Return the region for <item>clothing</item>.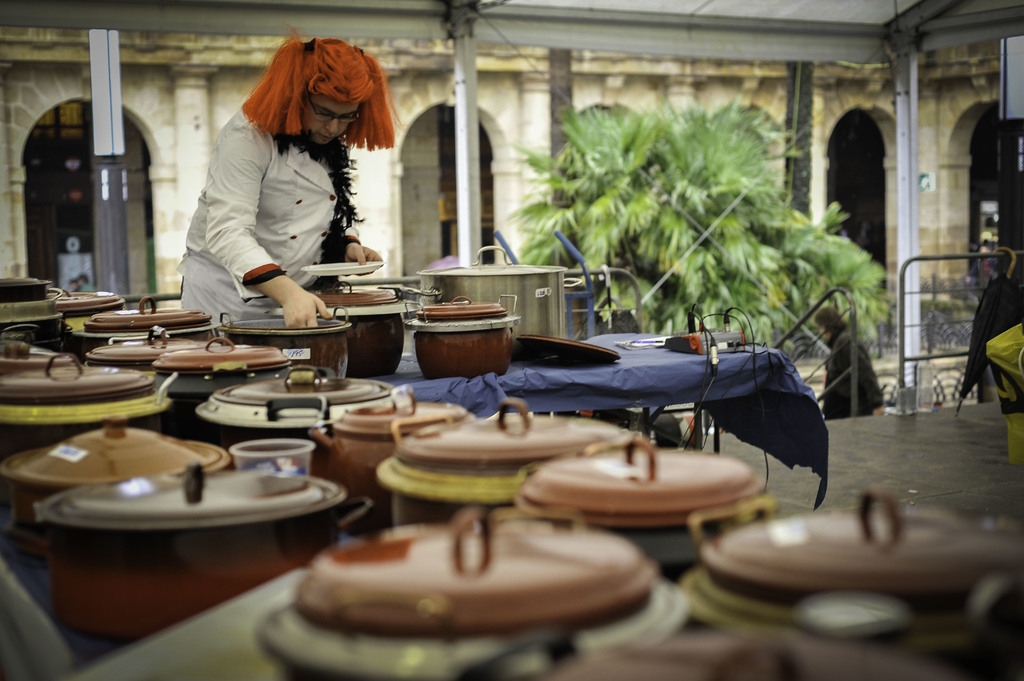
177,106,360,339.
